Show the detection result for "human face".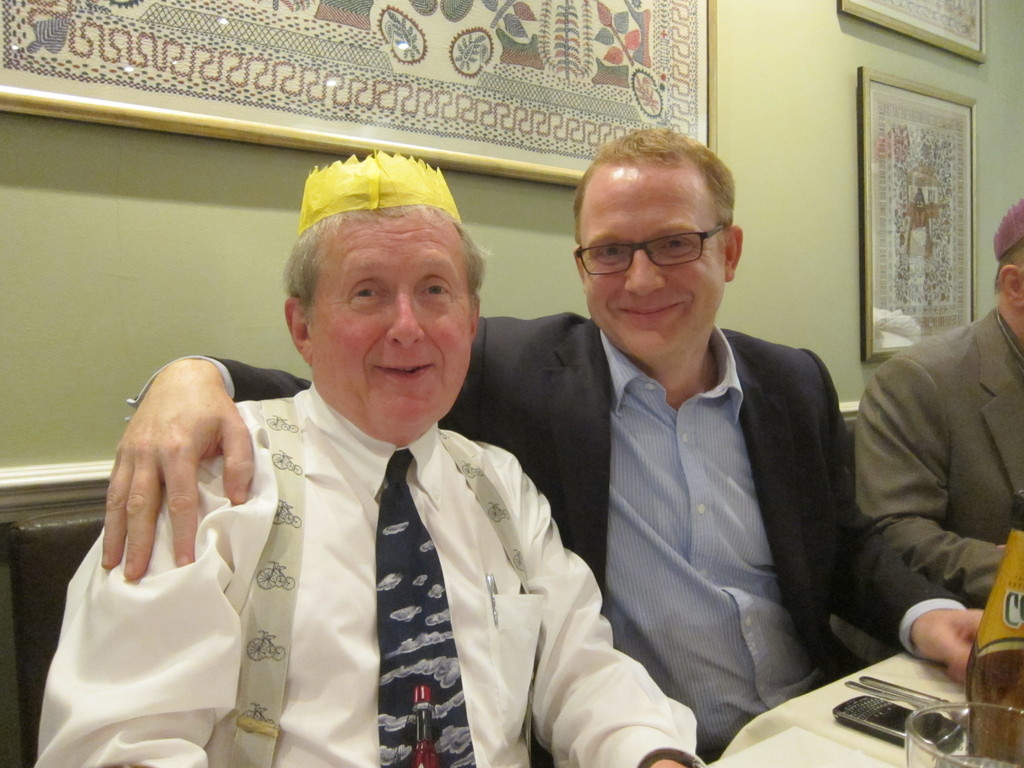
locate(311, 213, 472, 431).
